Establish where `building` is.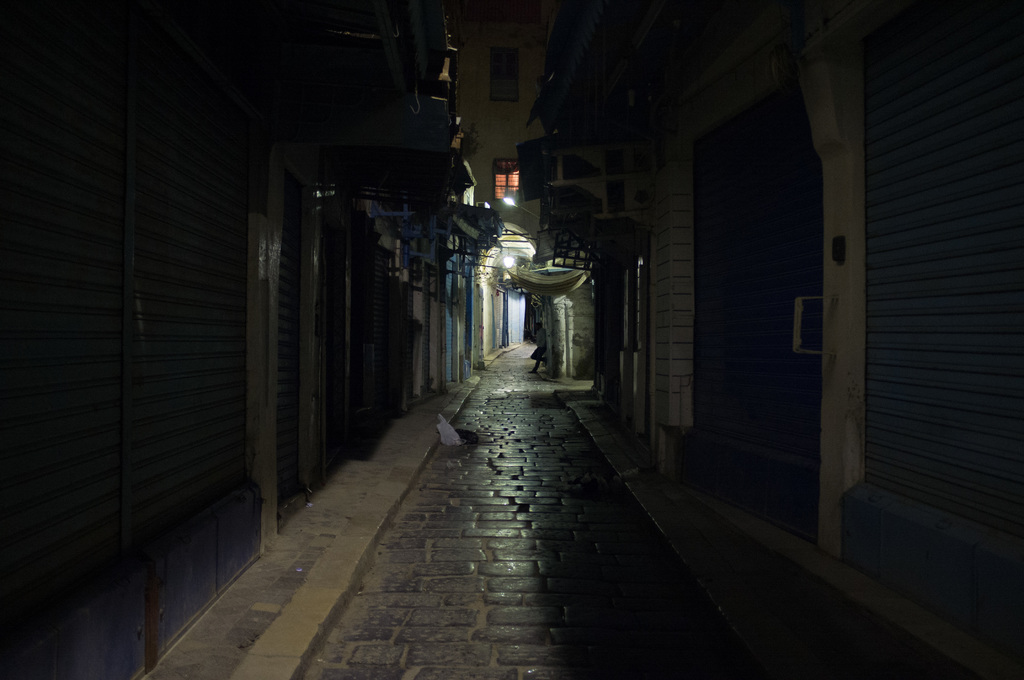
Established at rect(456, 0, 586, 380).
